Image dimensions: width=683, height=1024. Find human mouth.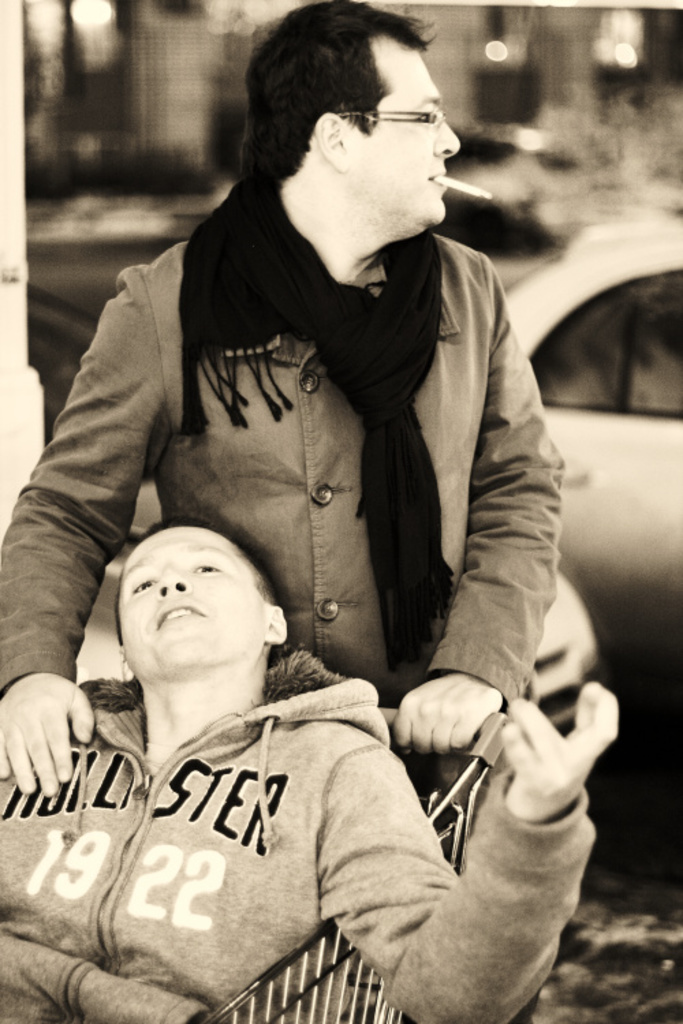
bbox(426, 161, 444, 188).
